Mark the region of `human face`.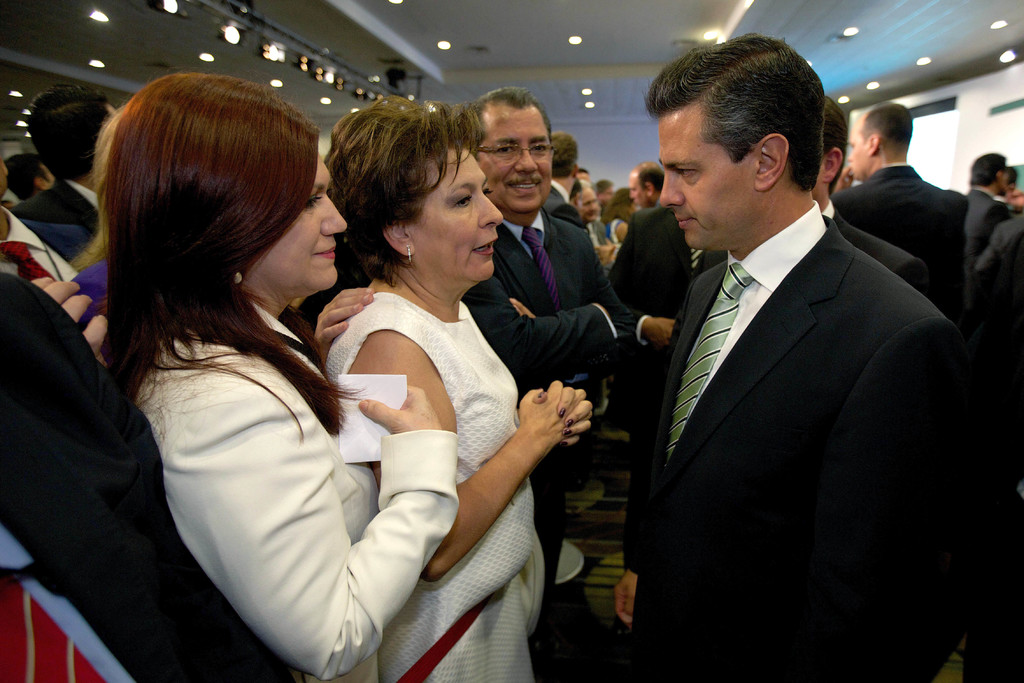
Region: <bbox>659, 120, 731, 249</bbox>.
